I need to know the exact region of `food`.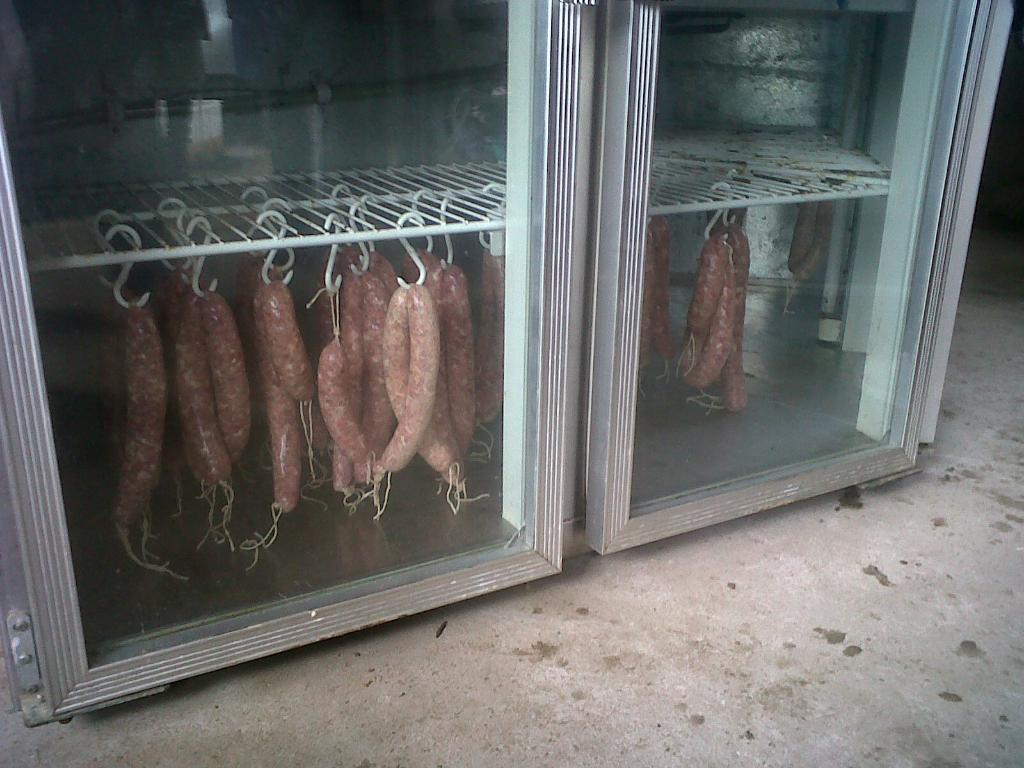
Region: {"x1": 645, "y1": 225, "x2": 657, "y2": 373}.
